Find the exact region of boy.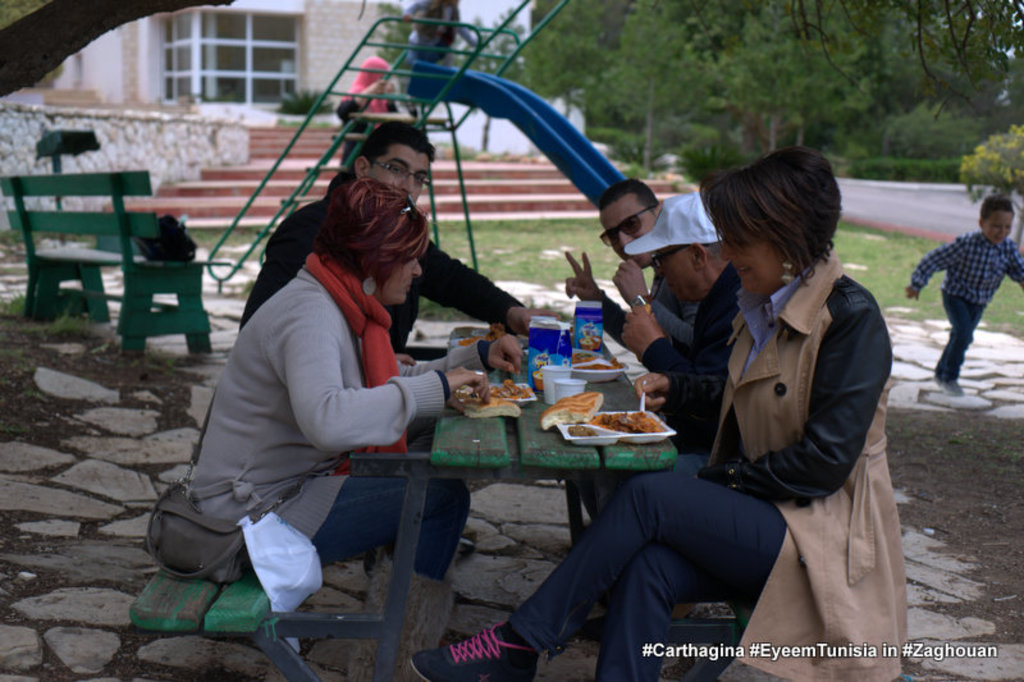
Exact region: x1=914 y1=178 x2=1023 y2=386.
